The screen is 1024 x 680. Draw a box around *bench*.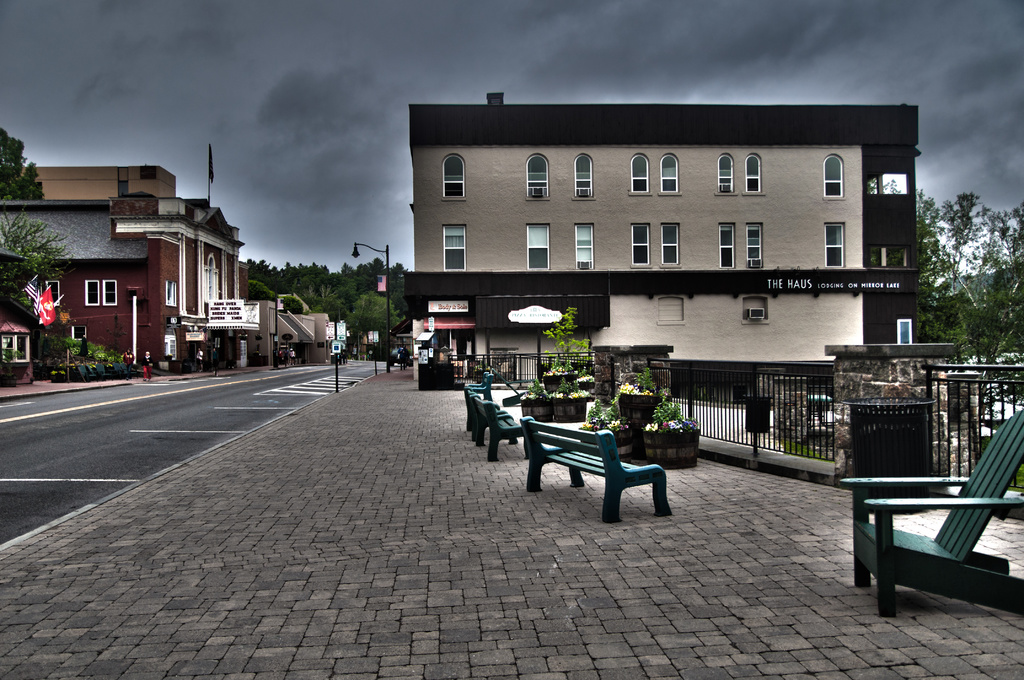
463:371:493:400.
